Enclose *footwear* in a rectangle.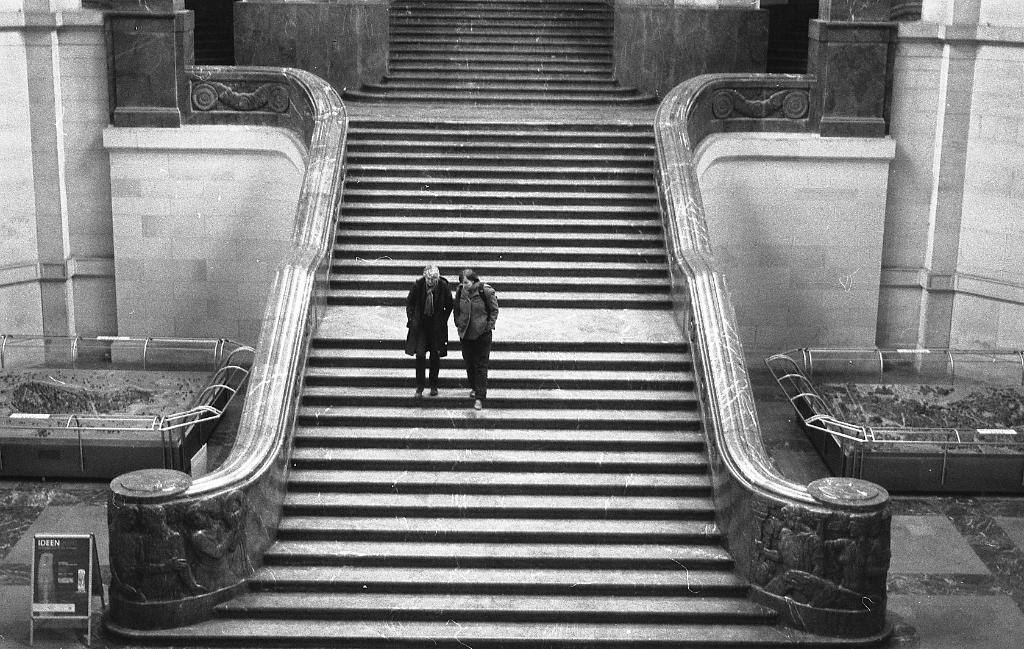
(472,395,481,410).
